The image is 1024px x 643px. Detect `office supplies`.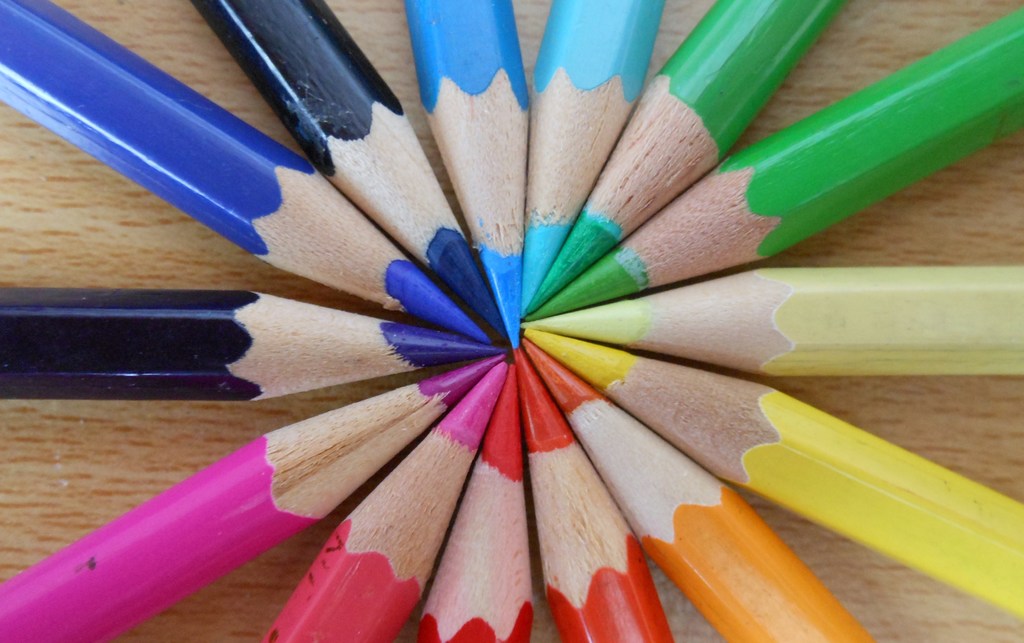
Detection: l=534, t=0, r=1023, b=315.
